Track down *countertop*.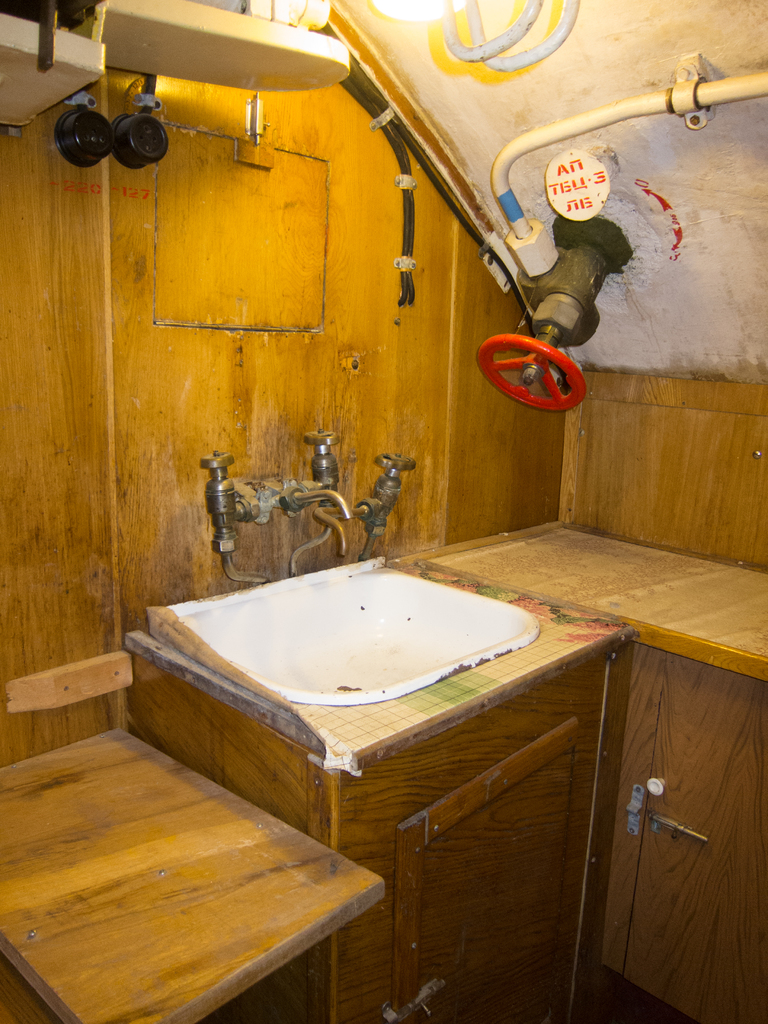
Tracked to l=116, t=509, r=767, b=1023.
